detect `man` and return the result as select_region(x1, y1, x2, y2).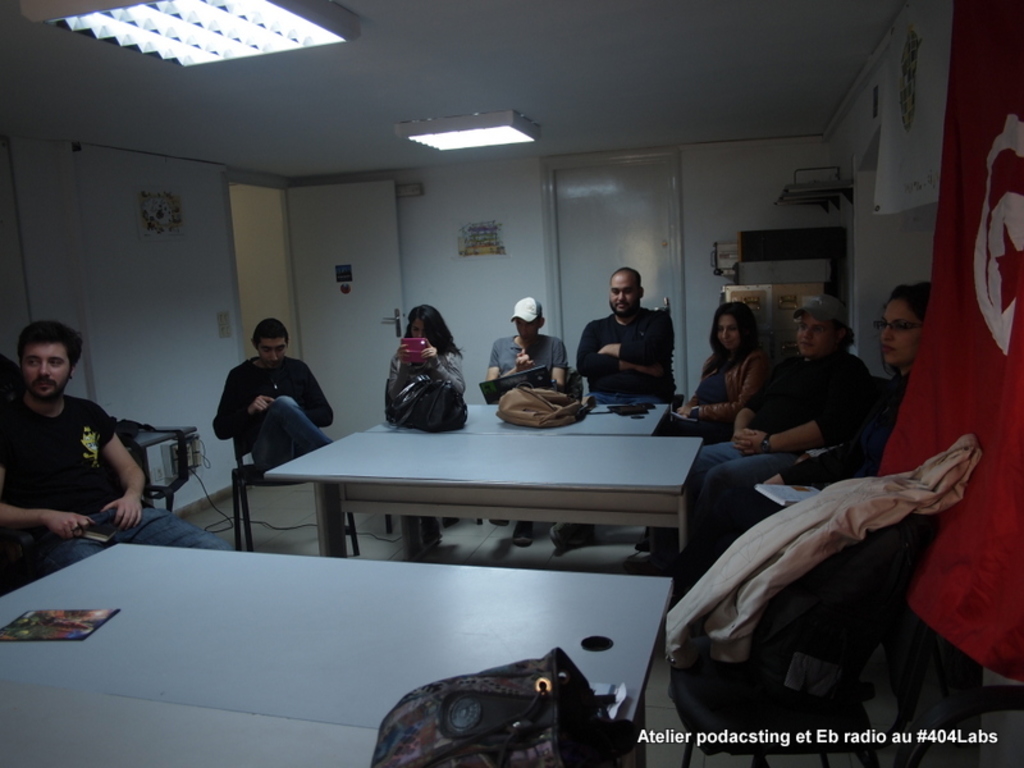
select_region(197, 319, 330, 489).
